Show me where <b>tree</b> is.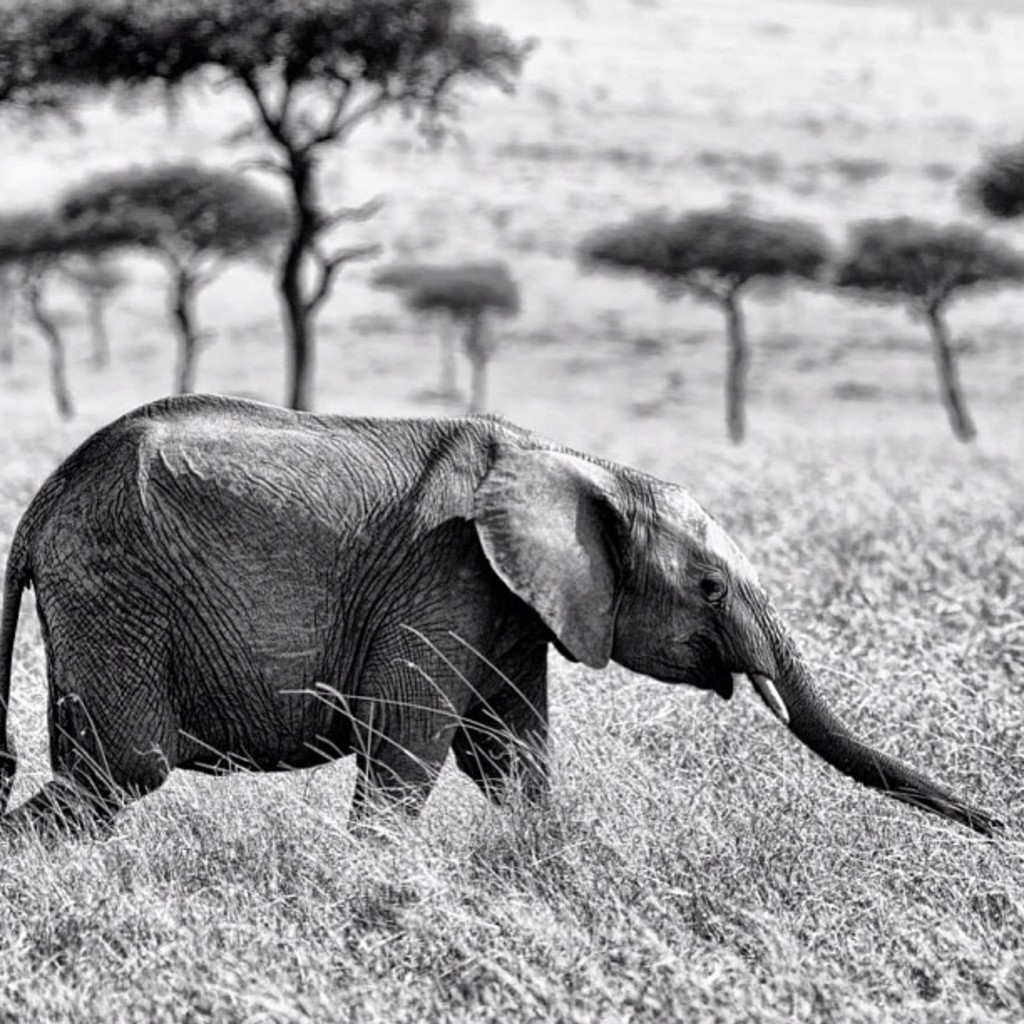
<b>tree</b> is at (579, 202, 835, 462).
